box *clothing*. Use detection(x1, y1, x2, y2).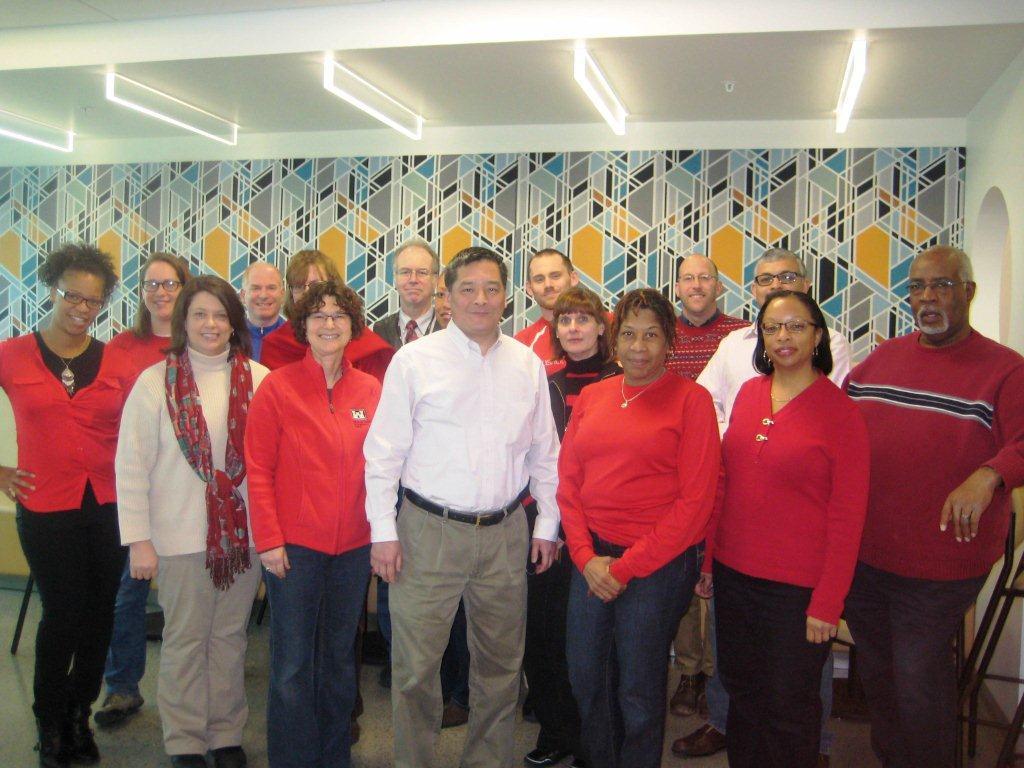
detection(99, 330, 173, 691).
